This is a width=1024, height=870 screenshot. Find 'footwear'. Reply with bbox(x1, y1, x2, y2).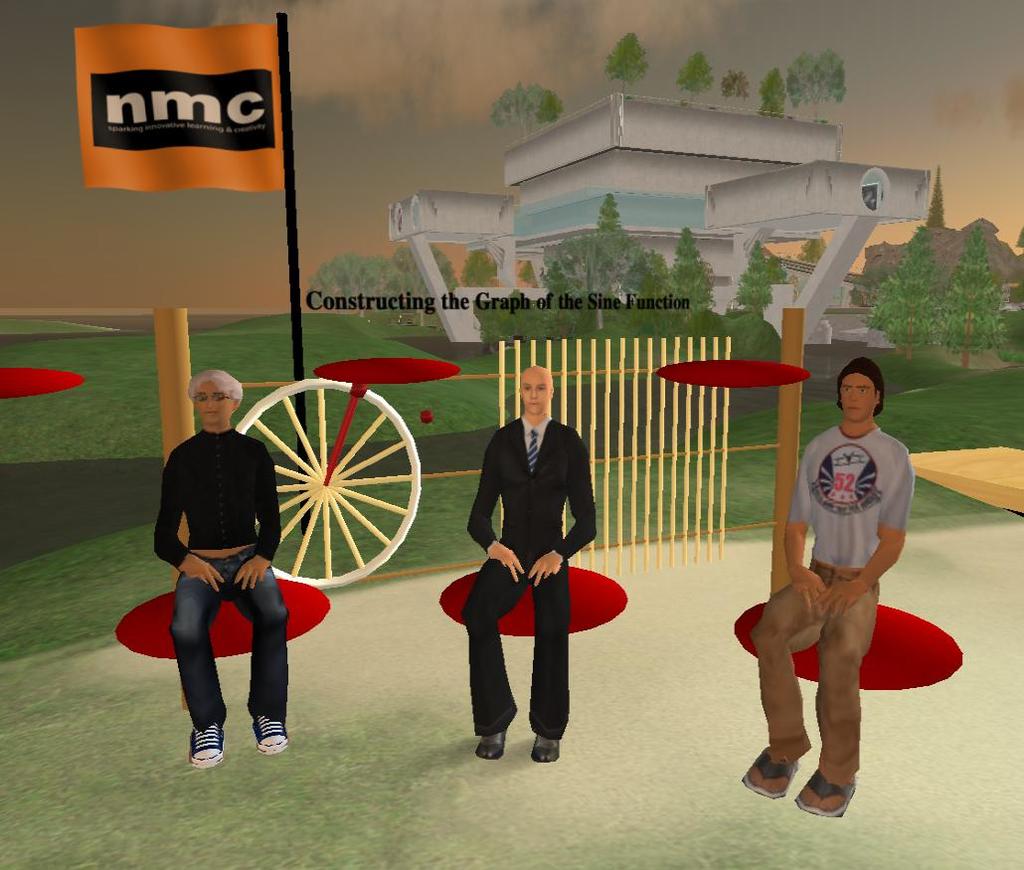
bbox(530, 726, 562, 767).
